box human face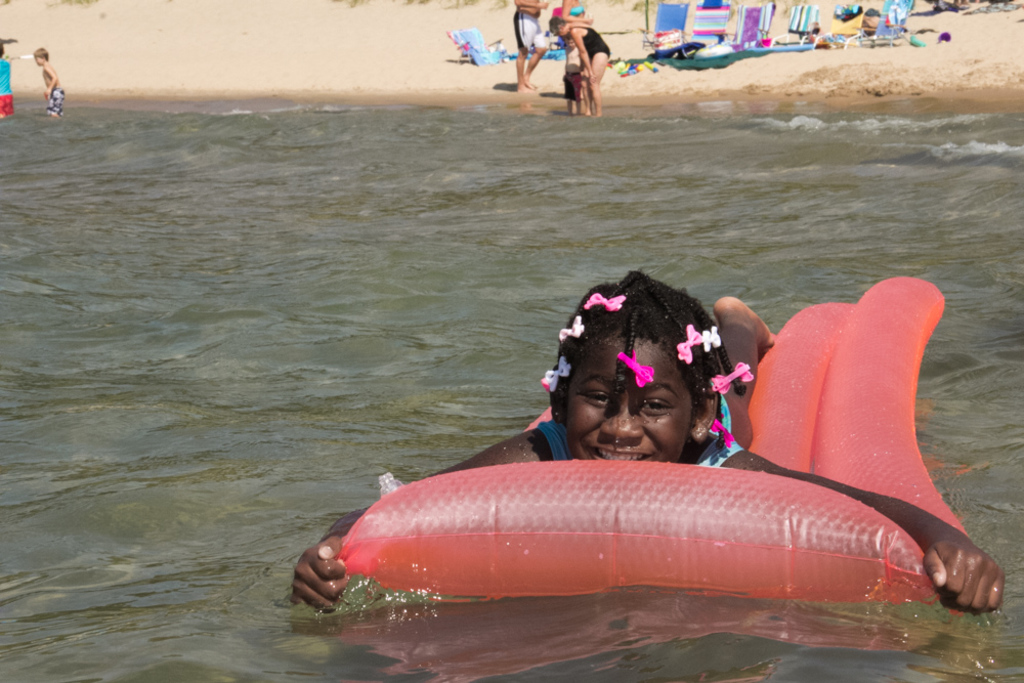
(left=569, top=338, right=692, bottom=457)
